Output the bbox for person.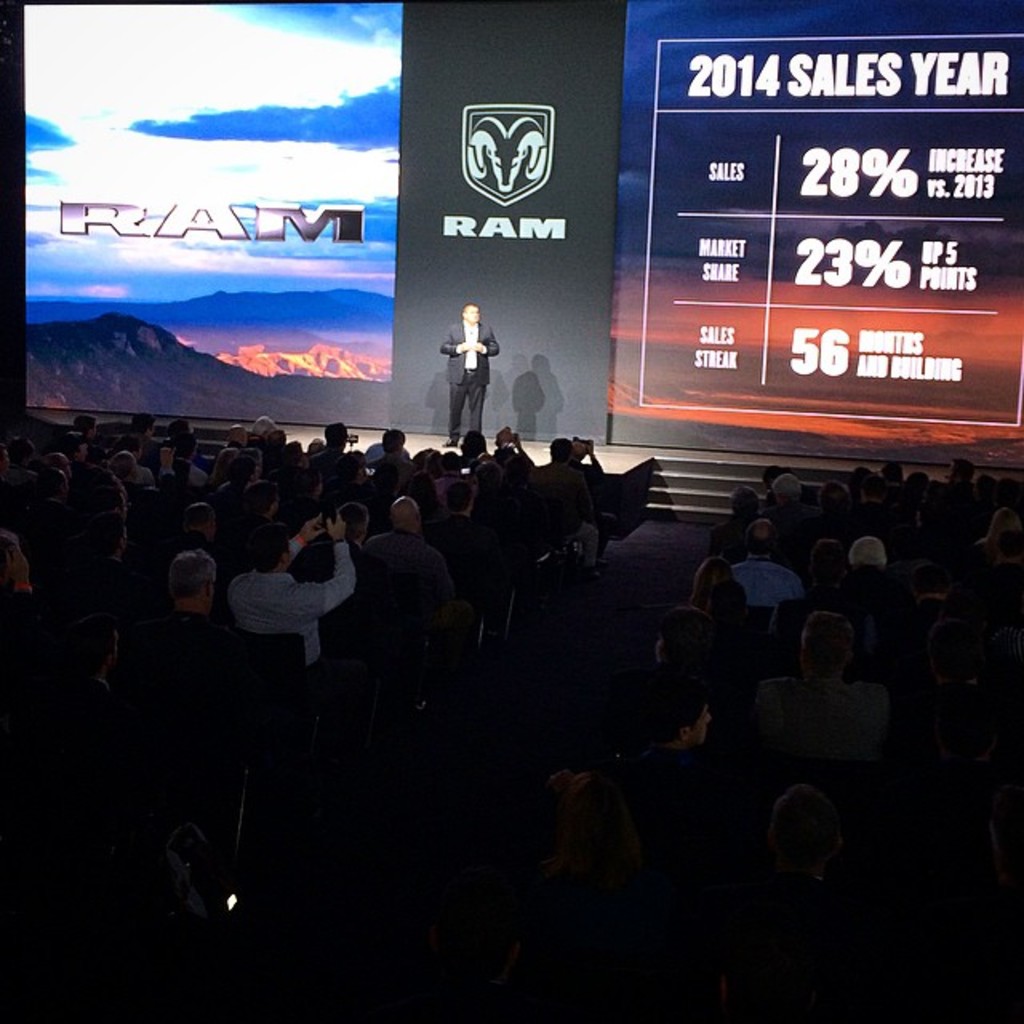
region(523, 771, 667, 936).
